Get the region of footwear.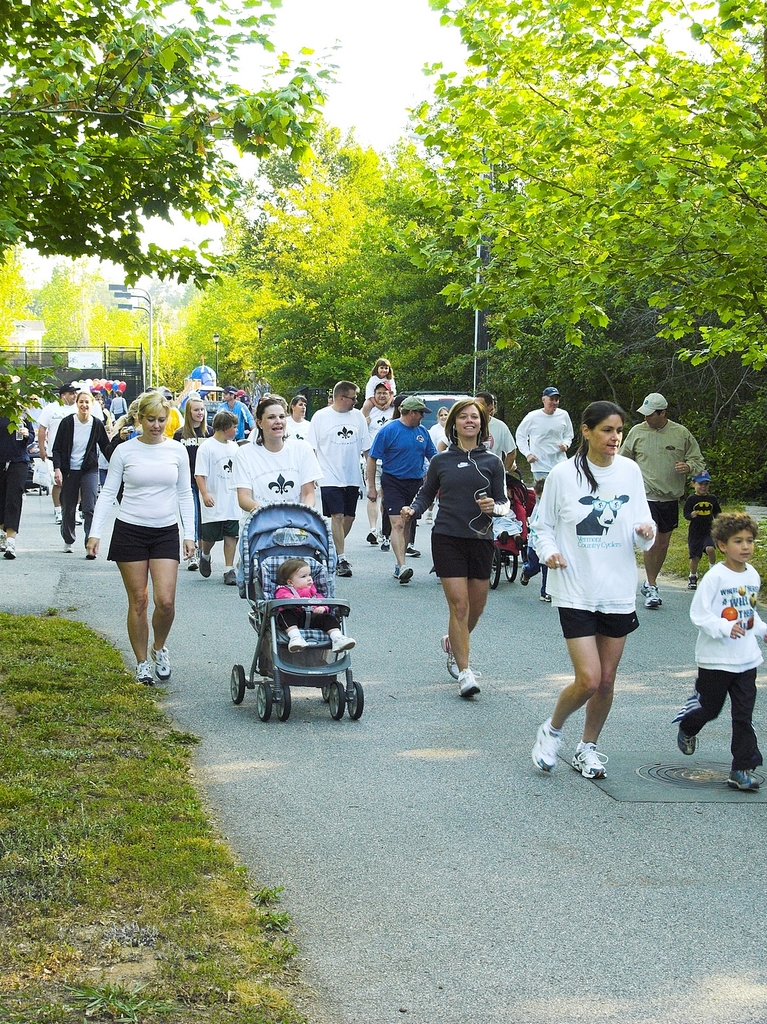
bbox=(726, 767, 756, 790).
